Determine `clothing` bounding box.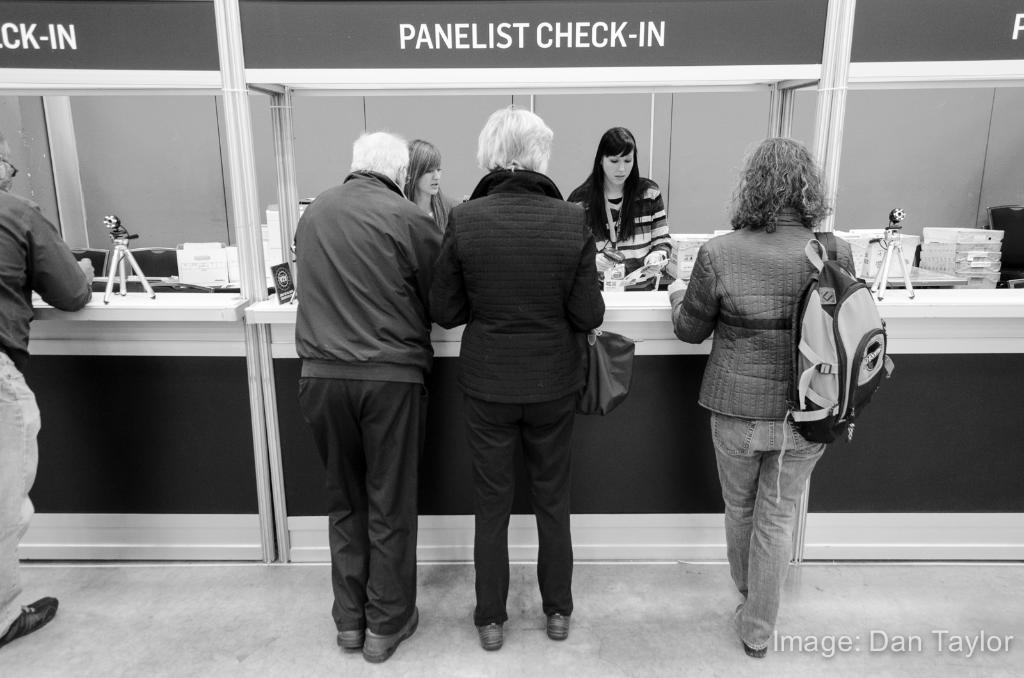
Determined: <bbox>427, 169, 602, 624</bbox>.
